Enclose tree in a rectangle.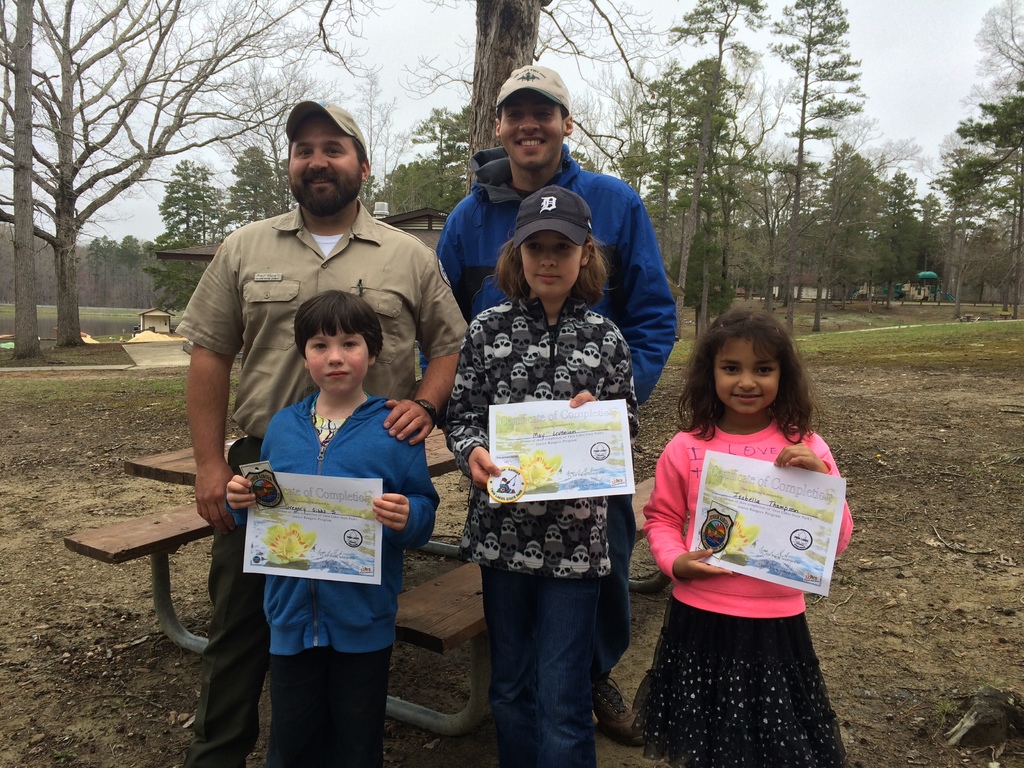
BBox(694, 214, 717, 333).
